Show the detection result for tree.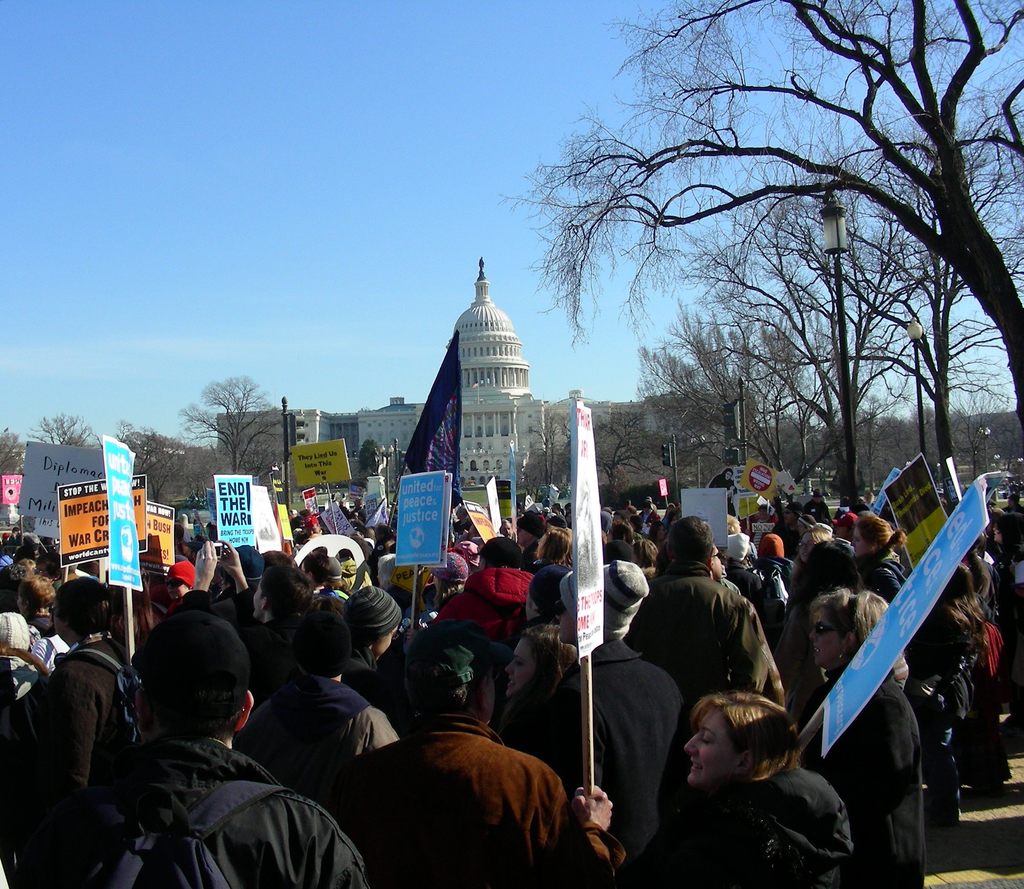
Rect(33, 419, 111, 458).
